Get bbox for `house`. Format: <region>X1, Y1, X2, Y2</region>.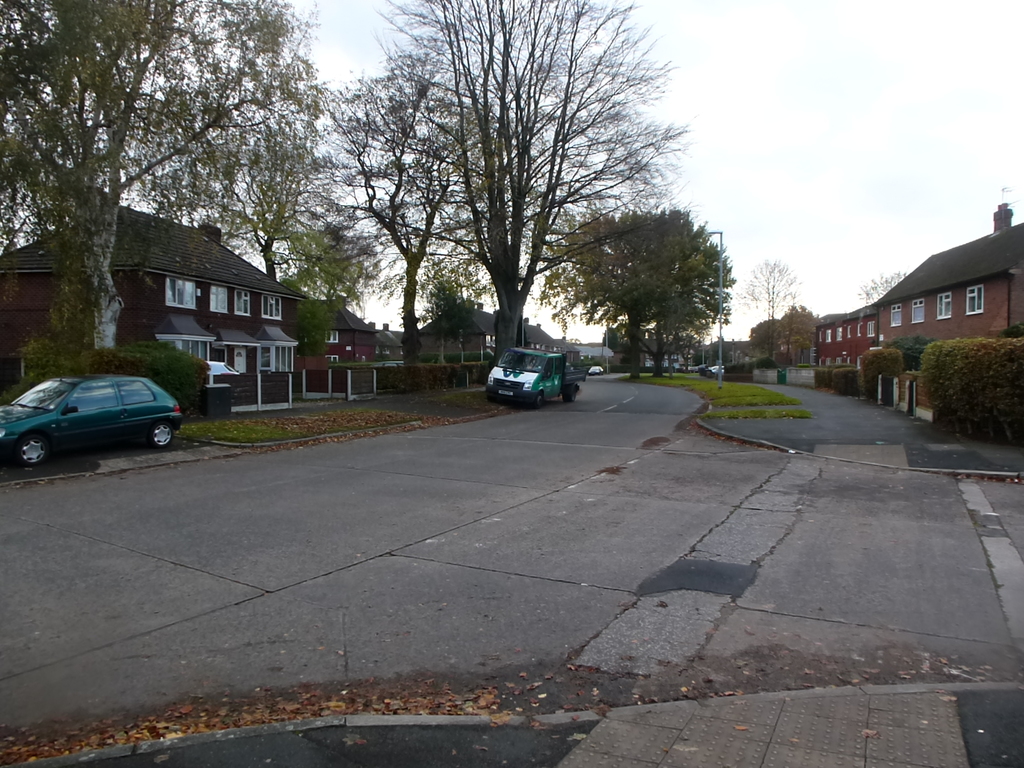
<region>3, 184, 301, 409</region>.
